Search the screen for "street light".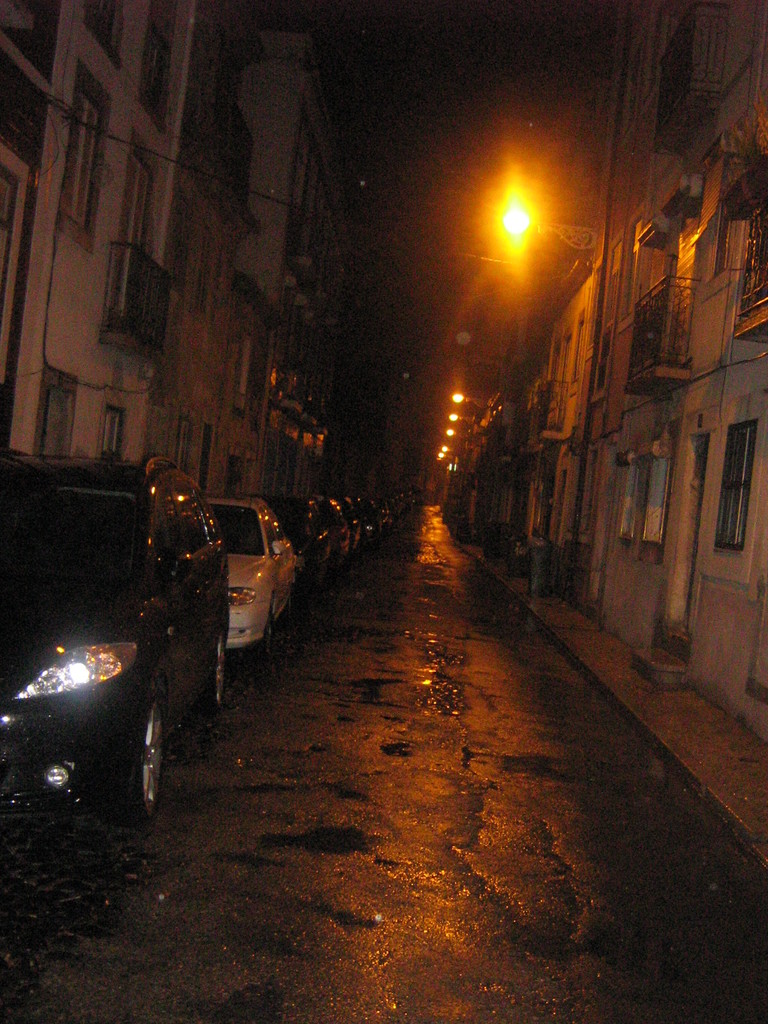
Found at 500:8:643:541.
